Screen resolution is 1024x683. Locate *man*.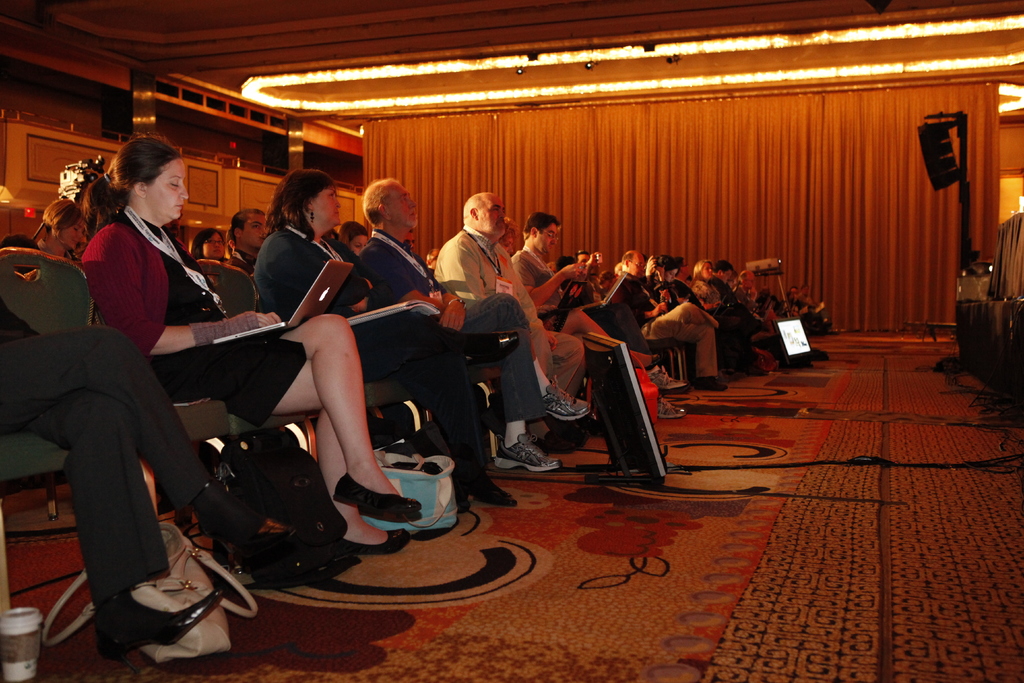
detection(227, 210, 268, 272).
